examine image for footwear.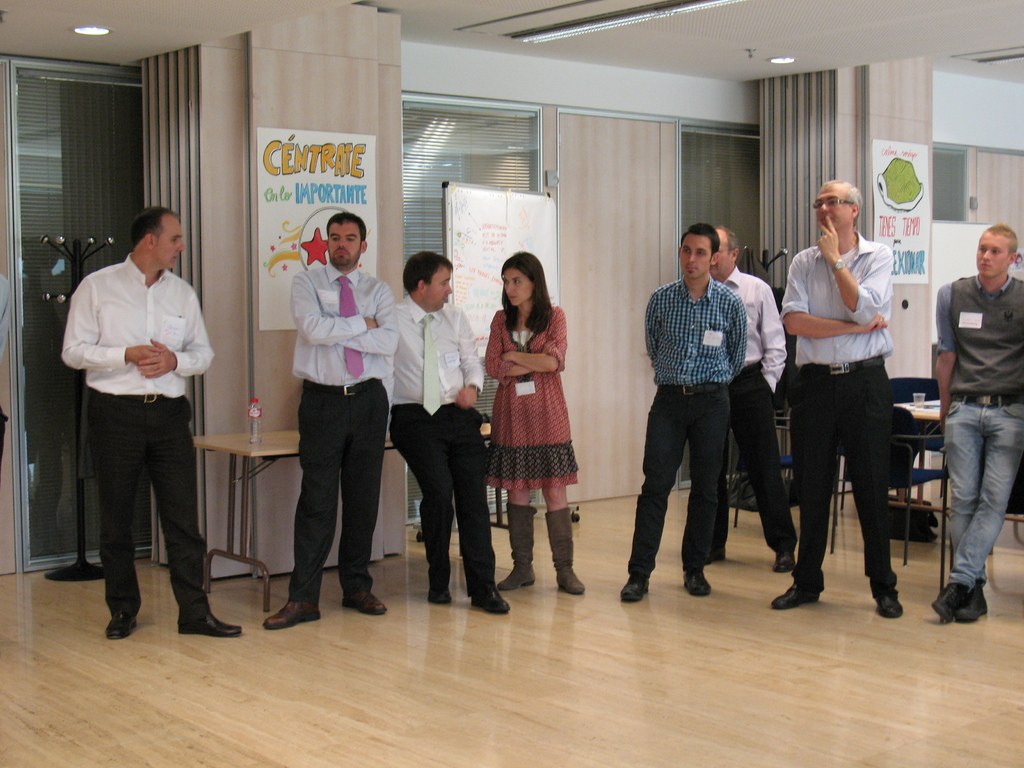
Examination result: detection(503, 506, 538, 586).
